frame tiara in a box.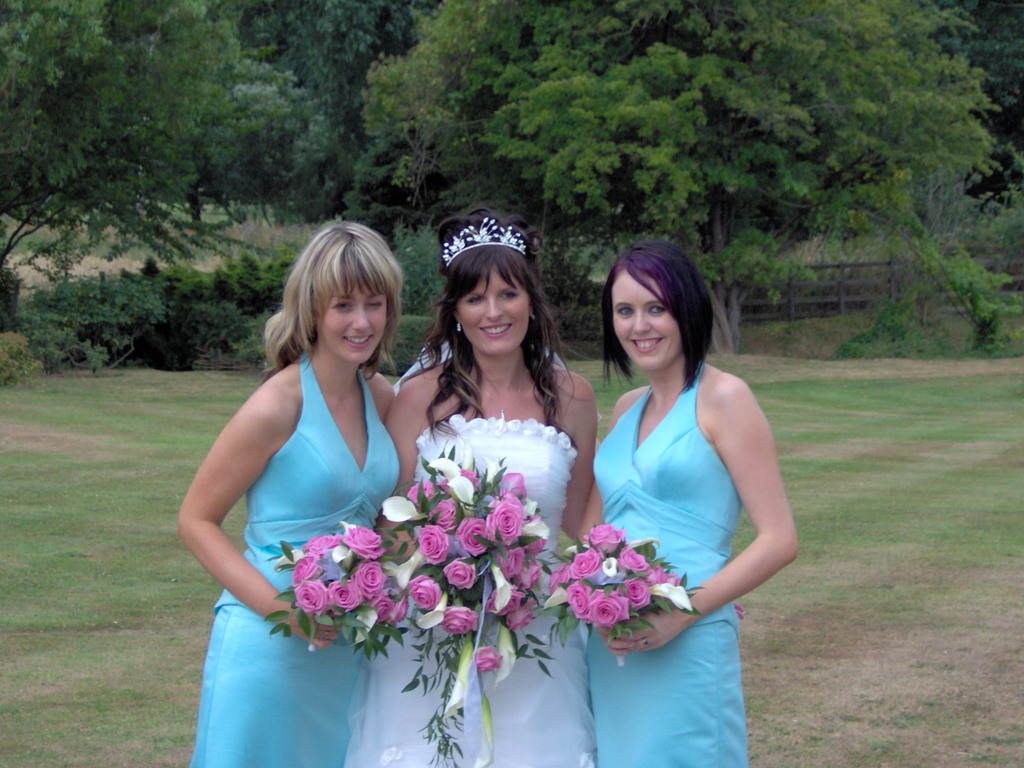
442, 216, 526, 266.
